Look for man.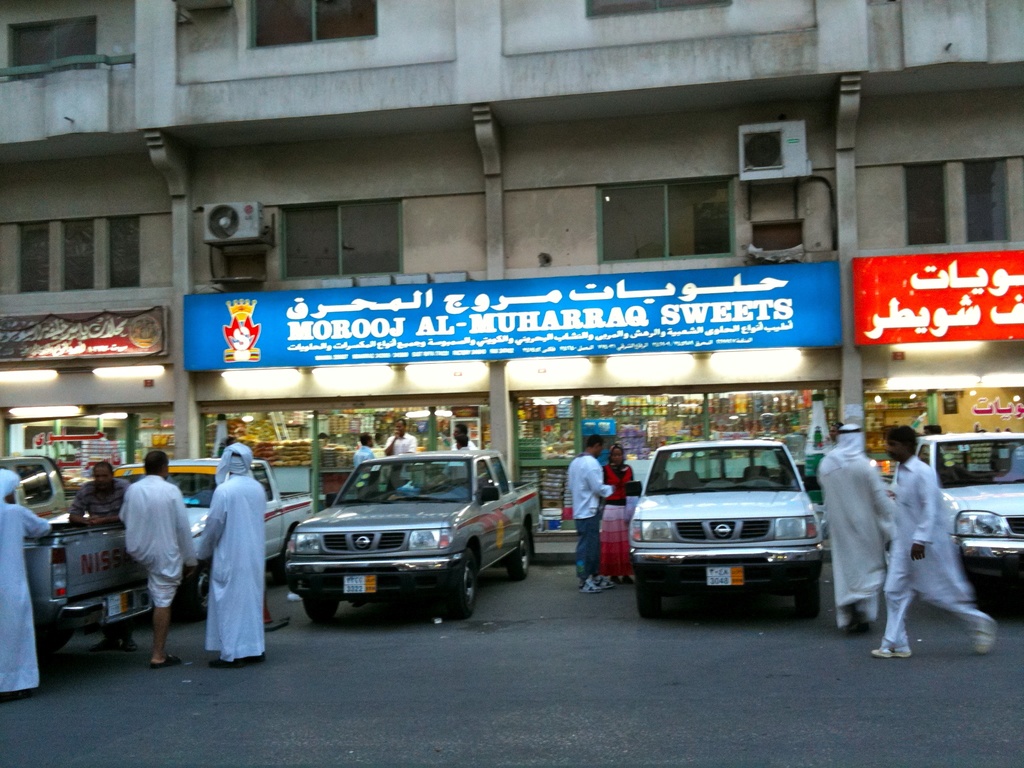
Found: select_region(873, 425, 999, 659).
